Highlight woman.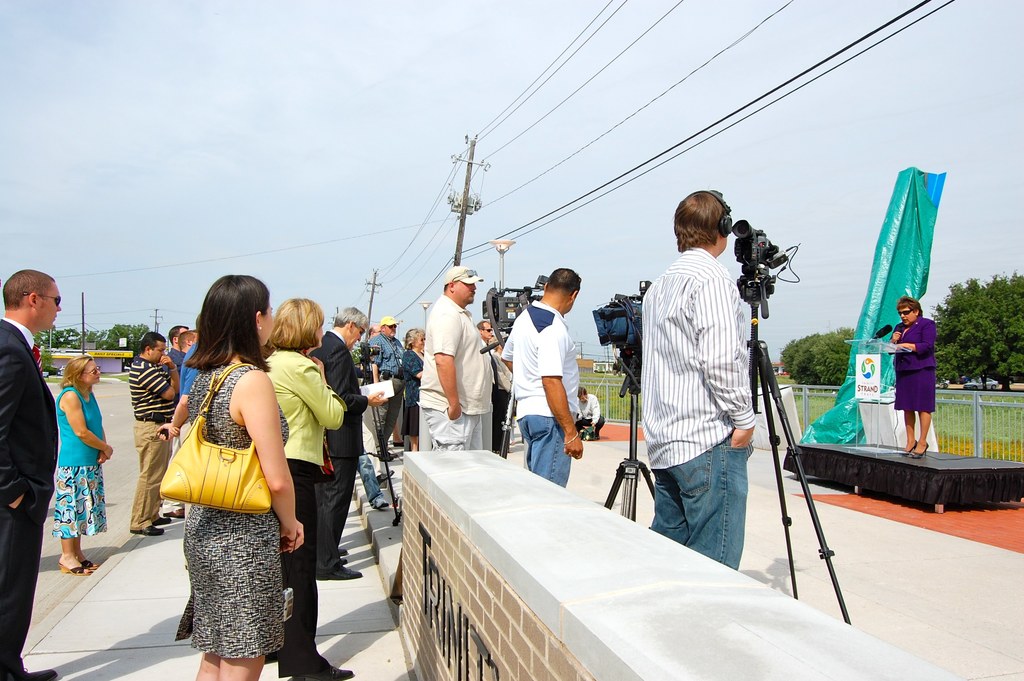
Highlighted region: [54, 359, 113, 574].
